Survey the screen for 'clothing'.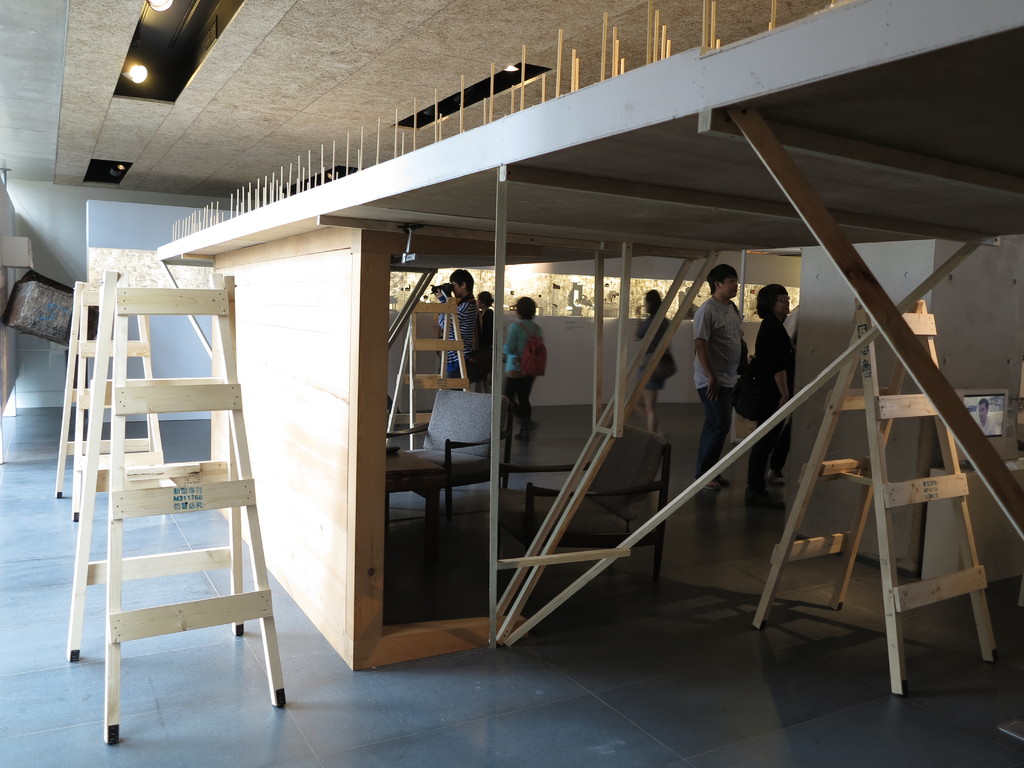
Survey found: 495,316,538,402.
